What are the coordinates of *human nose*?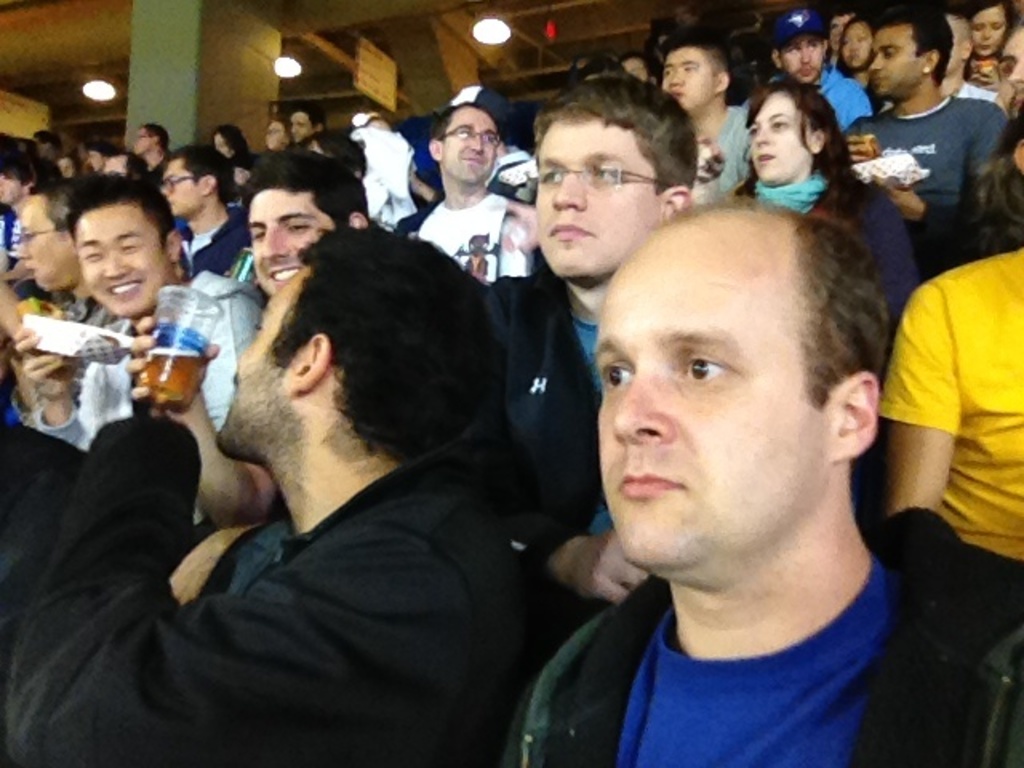
left=13, top=238, right=32, bottom=261.
